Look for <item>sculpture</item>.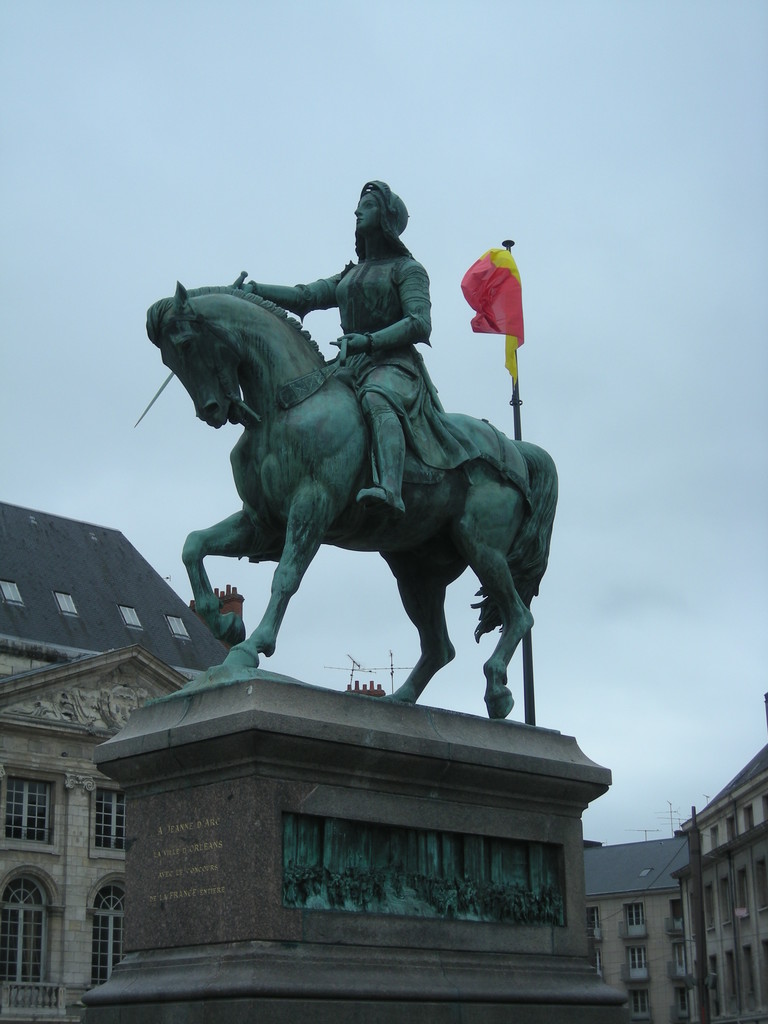
Found: <box>127,217,588,740</box>.
